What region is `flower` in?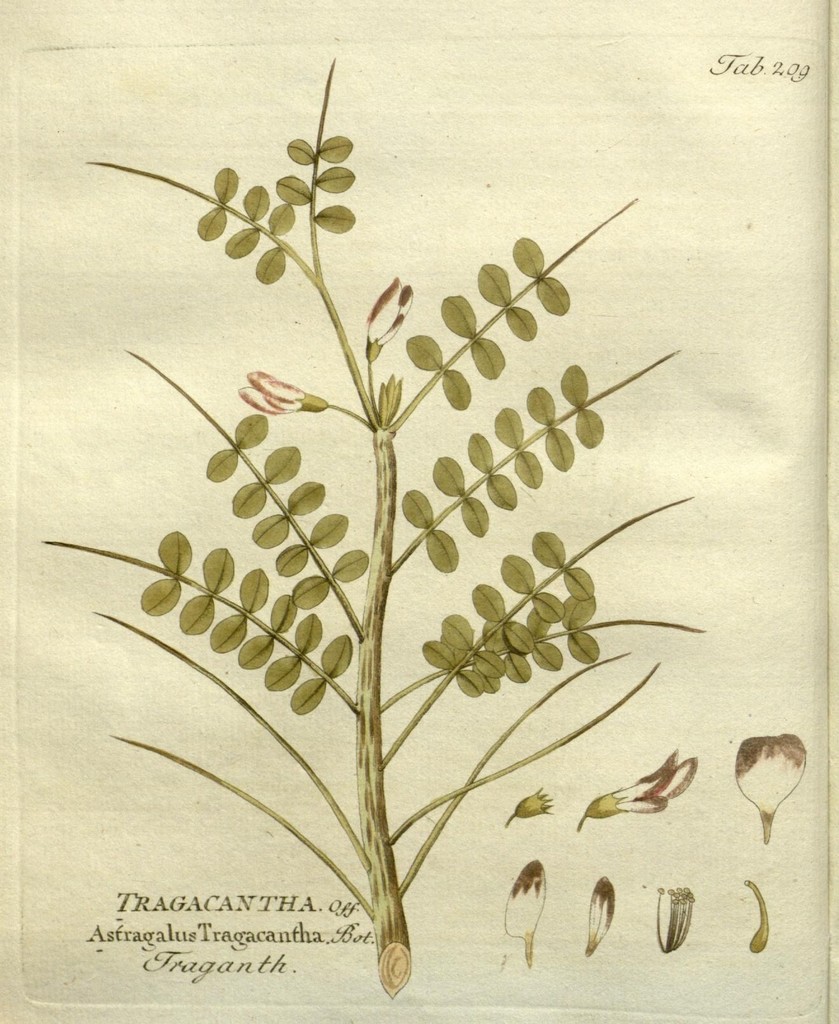
580,749,695,829.
